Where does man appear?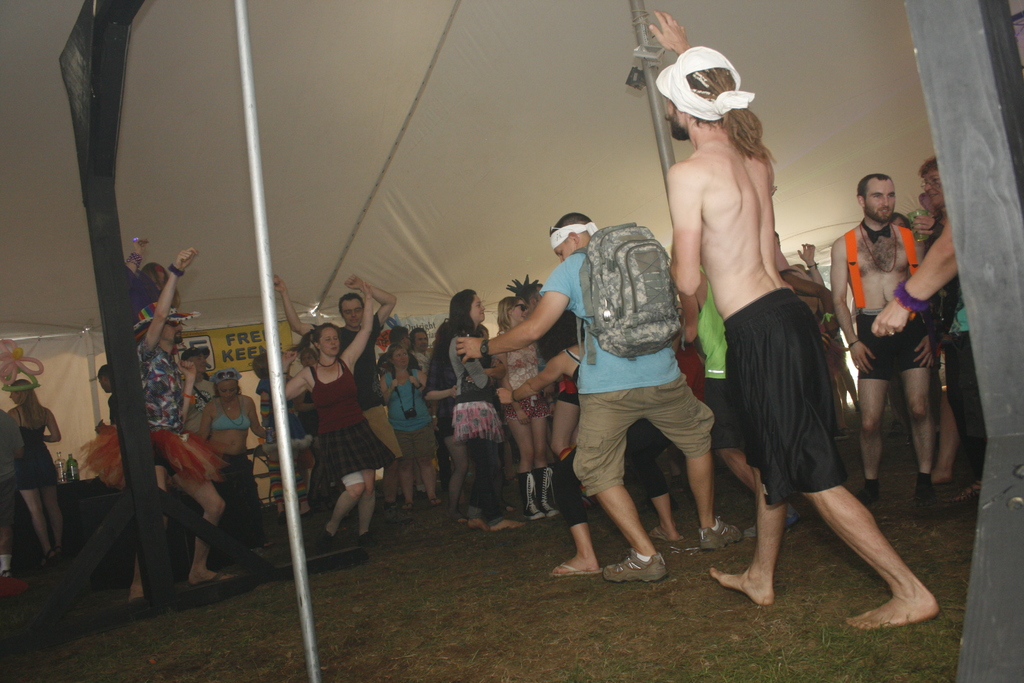
Appears at box=[457, 215, 746, 584].
